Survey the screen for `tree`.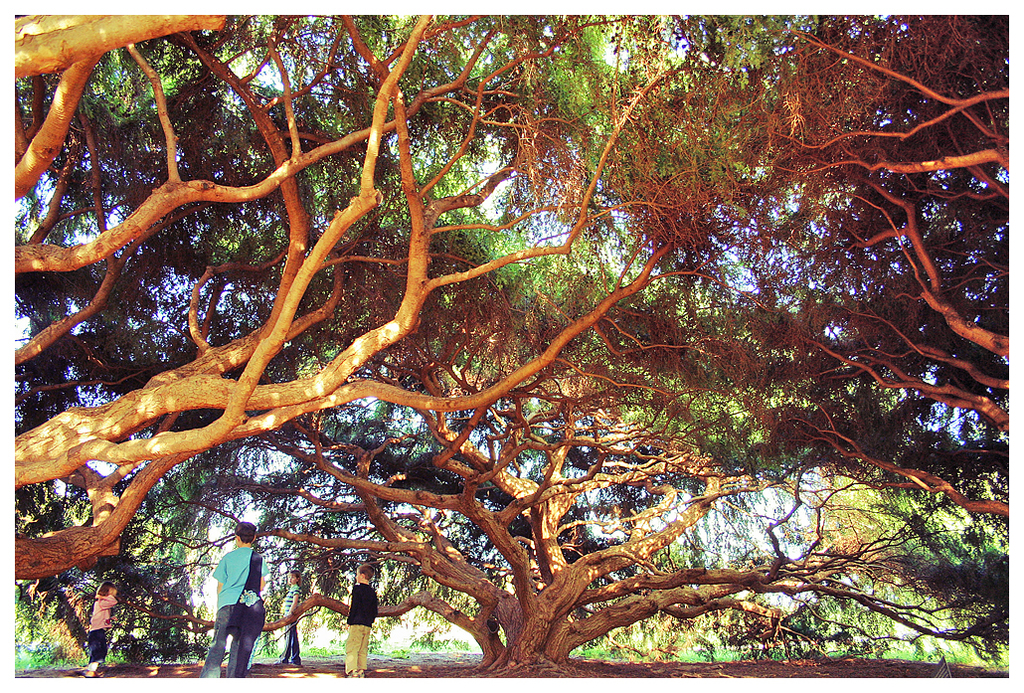
Survey found: select_region(0, 0, 722, 576).
